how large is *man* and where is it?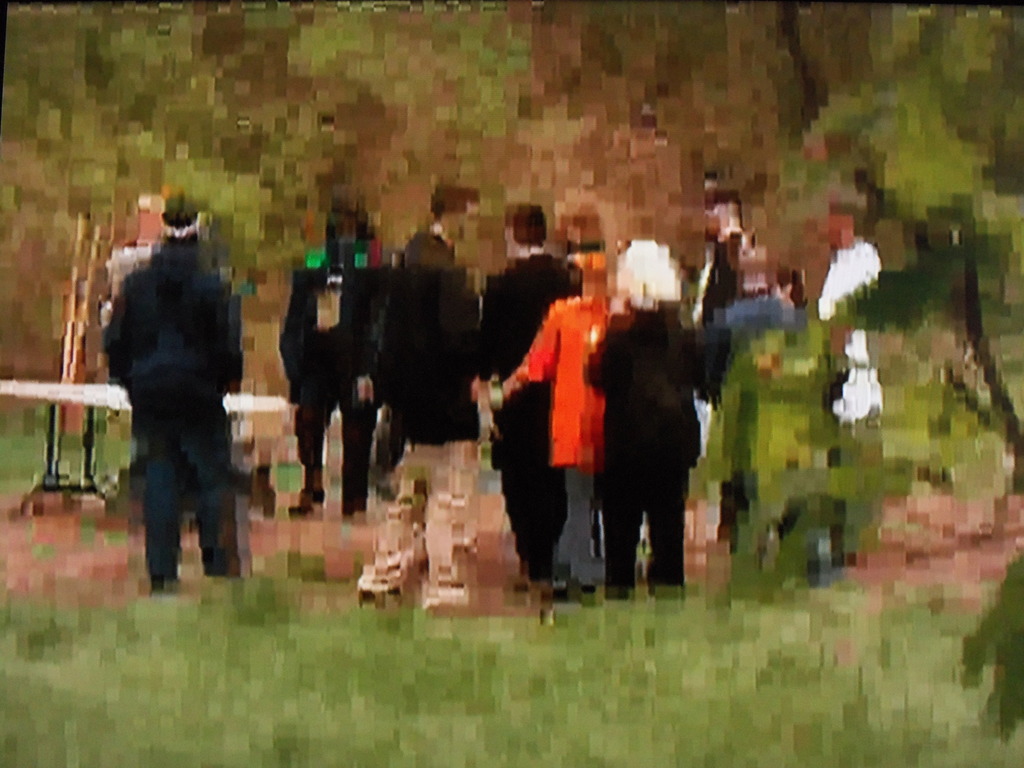
Bounding box: [x1=282, y1=201, x2=392, y2=526].
